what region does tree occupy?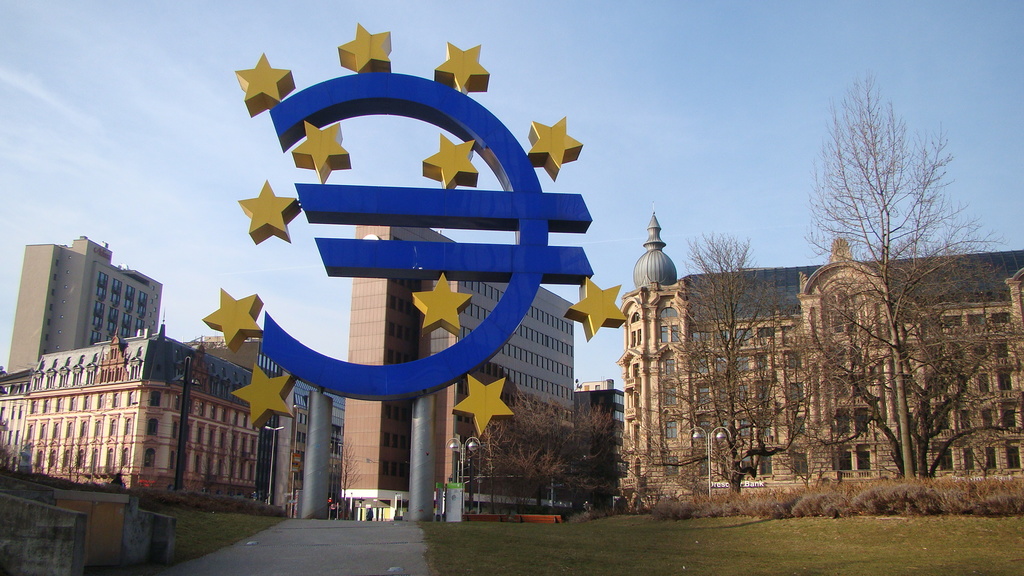
BBox(0, 433, 9, 470).
